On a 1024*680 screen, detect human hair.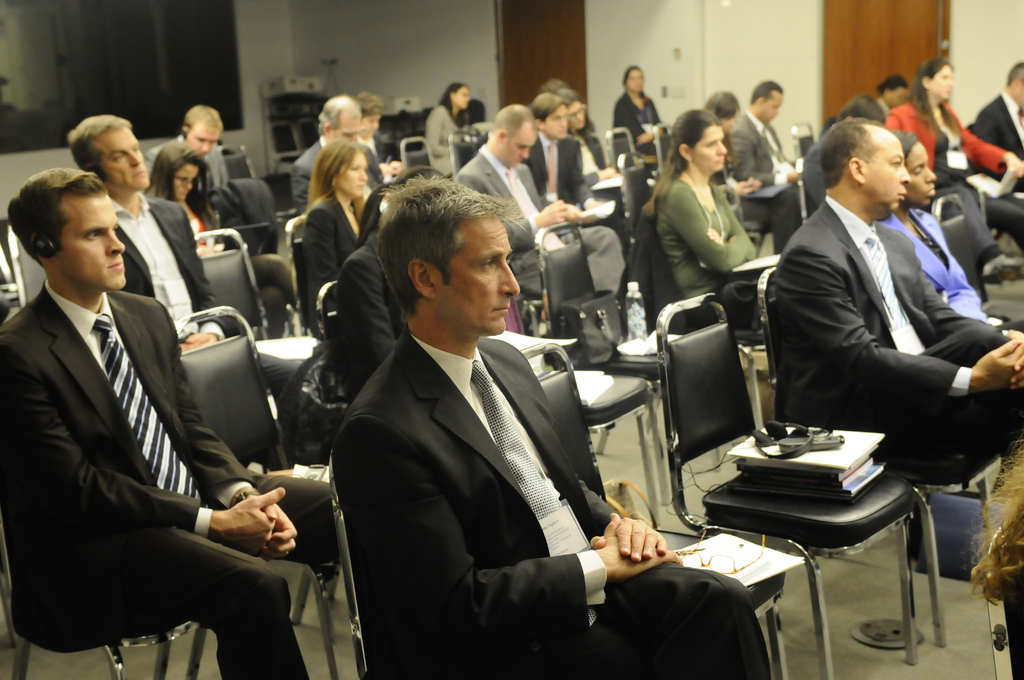
x1=620 y1=60 x2=652 y2=106.
